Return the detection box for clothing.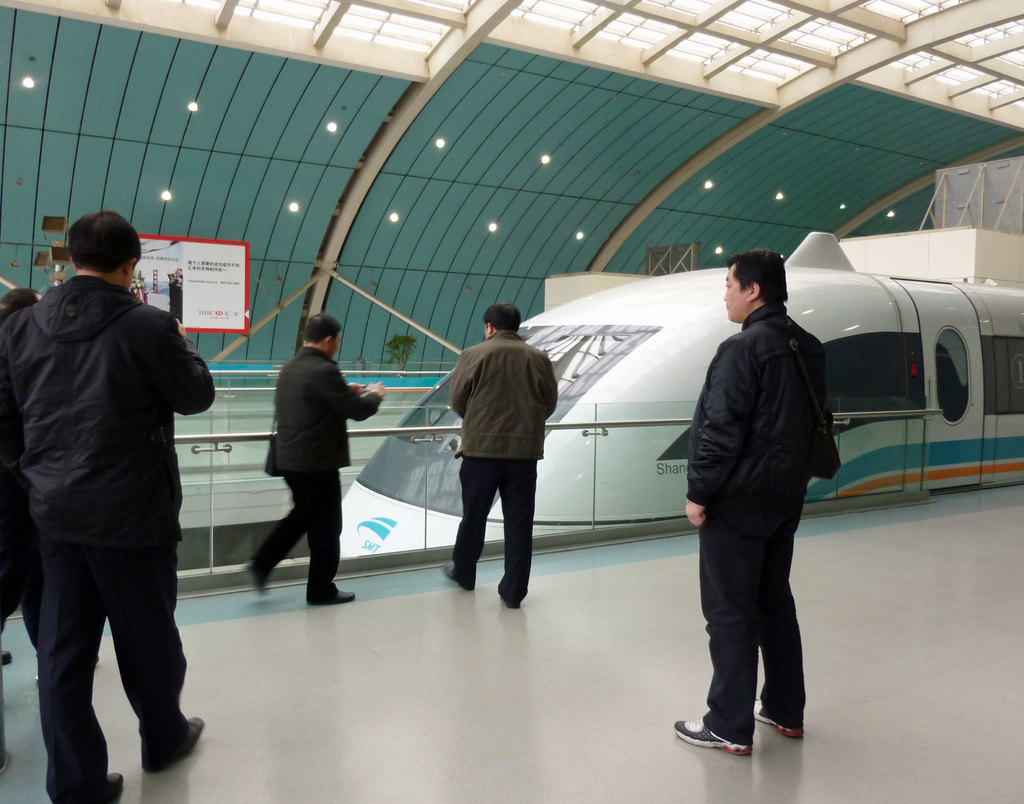
bbox=[690, 291, 842, 748].
